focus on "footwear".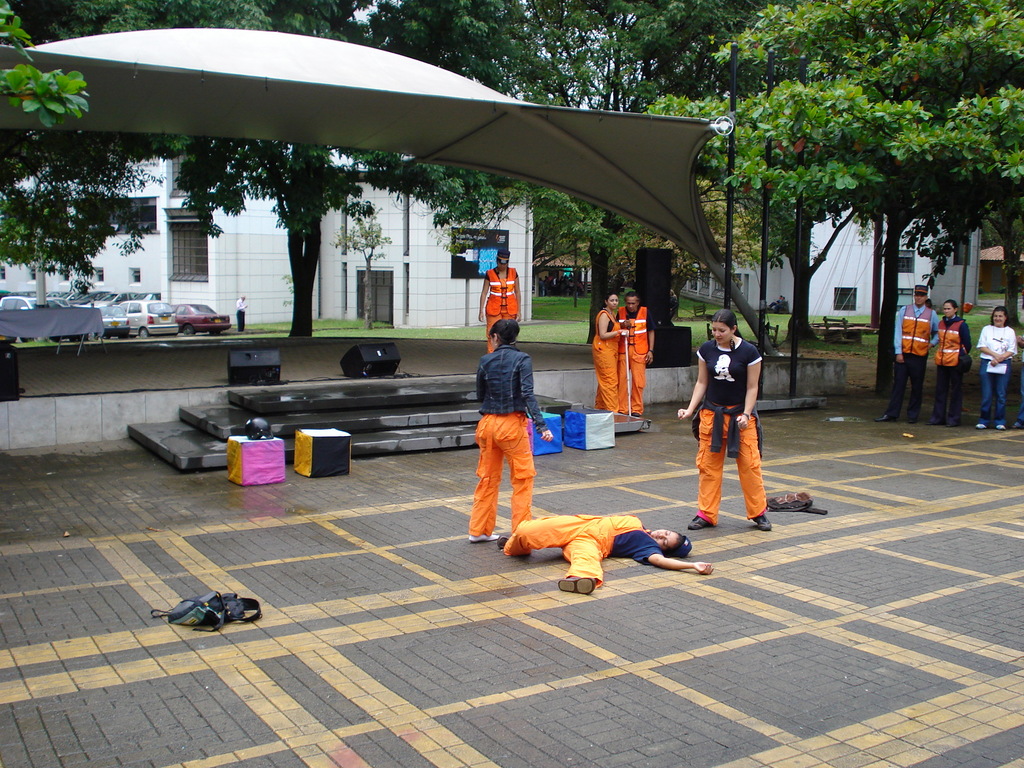
Focused at box=[872, 412, 897, 424].
